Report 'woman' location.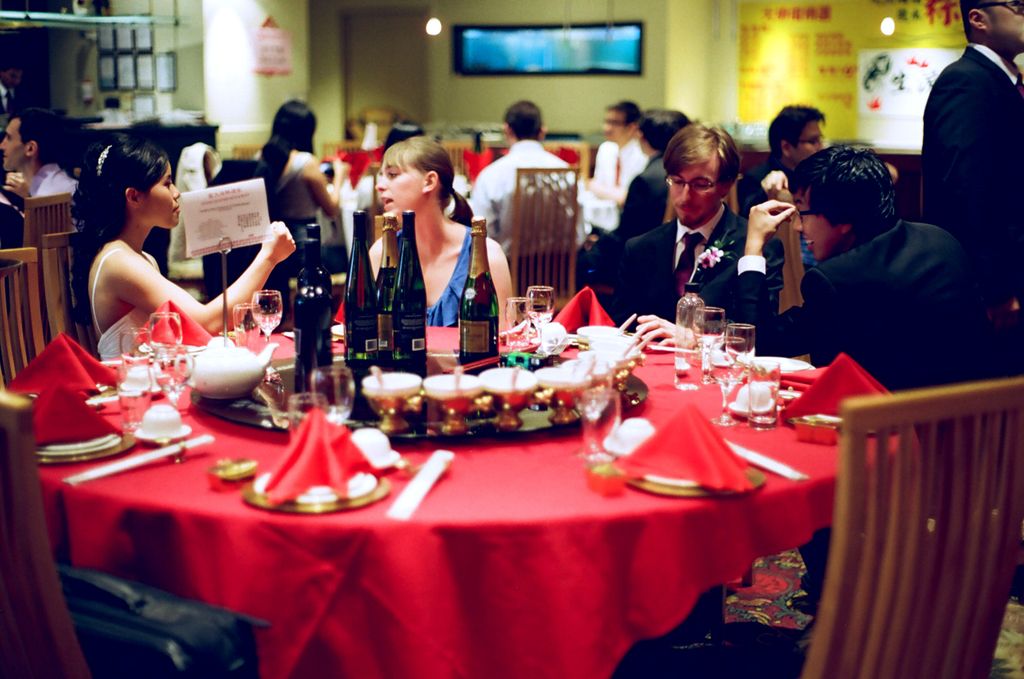
Report: [365, 138, 519, 329].
